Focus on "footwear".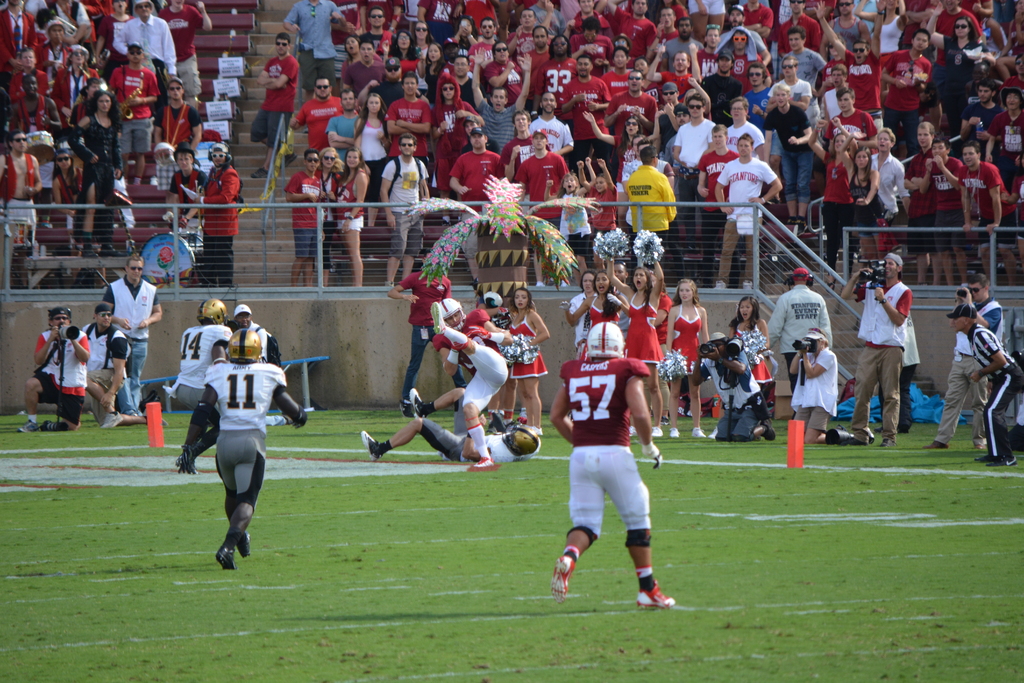
Focused at box=[925, 440, 950, 448].
